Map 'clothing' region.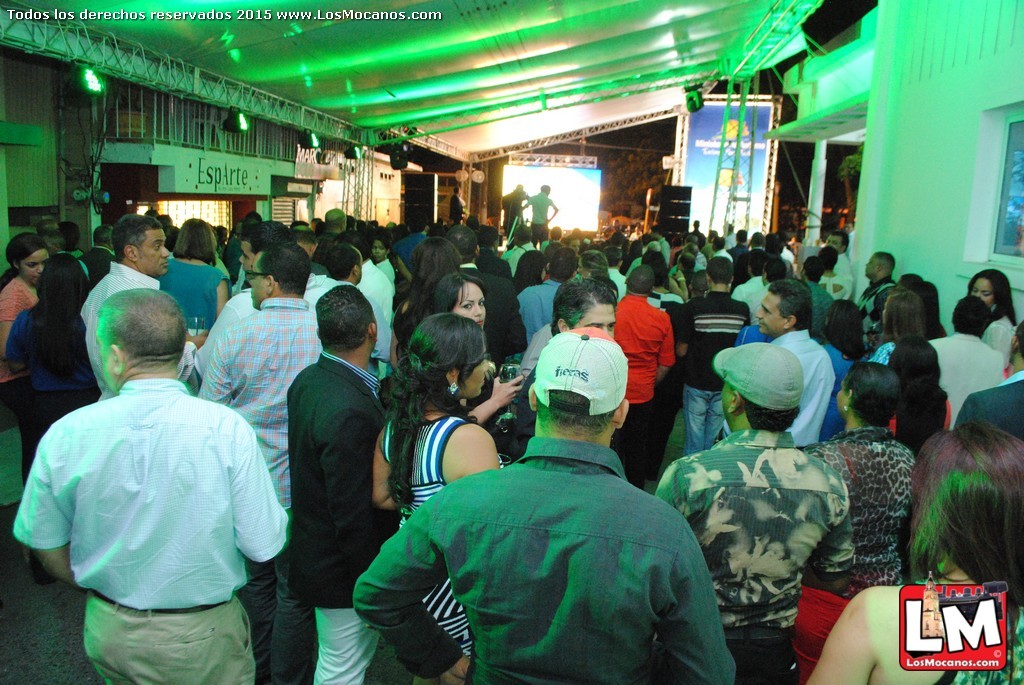
Mapped to x1=607 y1=278 x2=664 y2=420.
